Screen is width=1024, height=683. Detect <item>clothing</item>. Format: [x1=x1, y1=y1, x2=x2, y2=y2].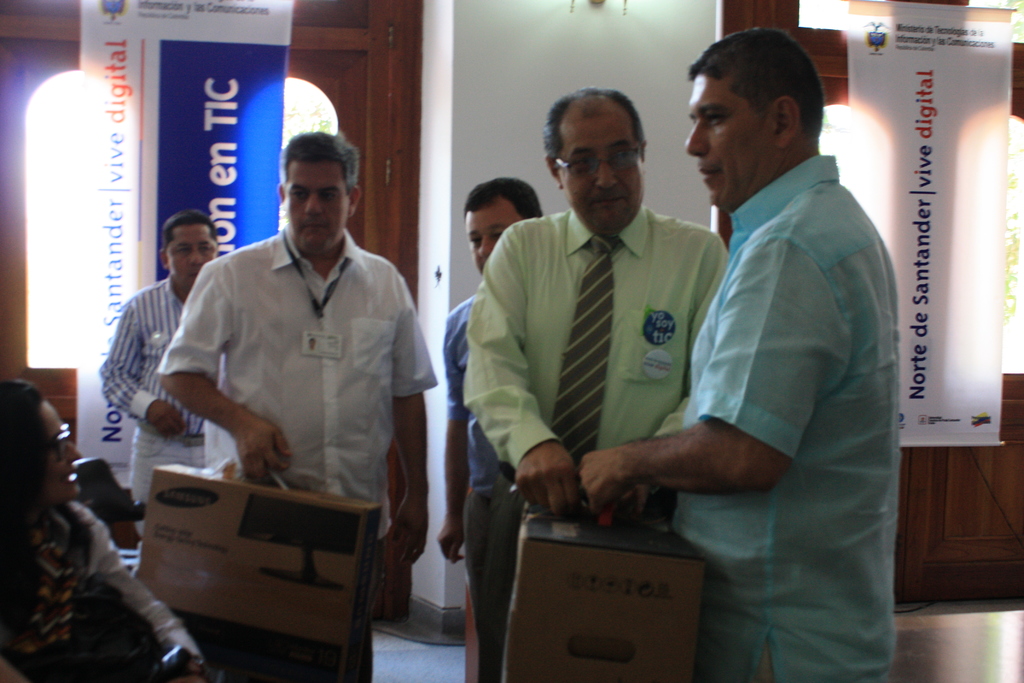
[x1=97, y1=275, x2=219, y2=502].
